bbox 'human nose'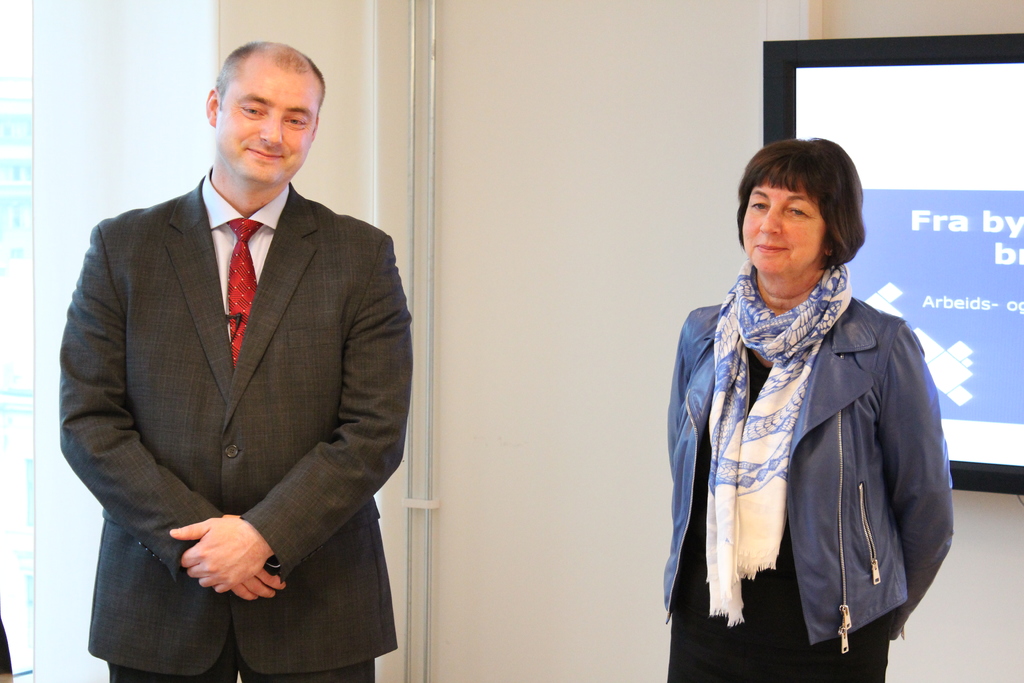
select_region(260, 114, 283, 147)
